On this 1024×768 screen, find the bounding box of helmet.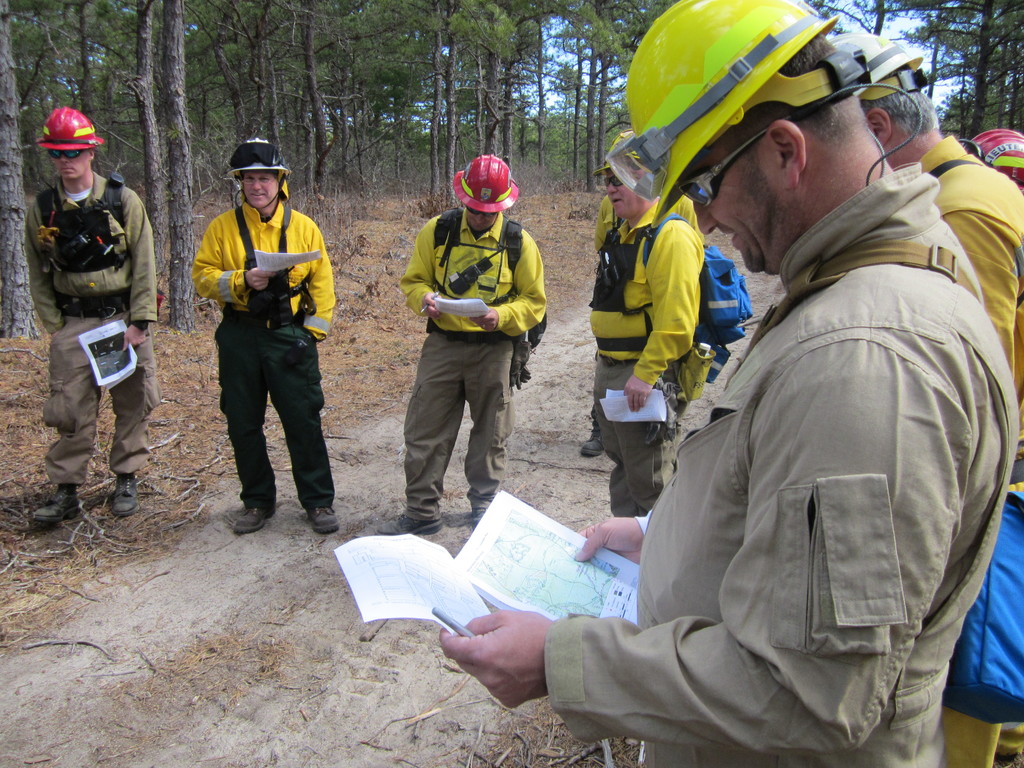
Bounding box: <bbox>591, 129, 642, 177</bbox>.
